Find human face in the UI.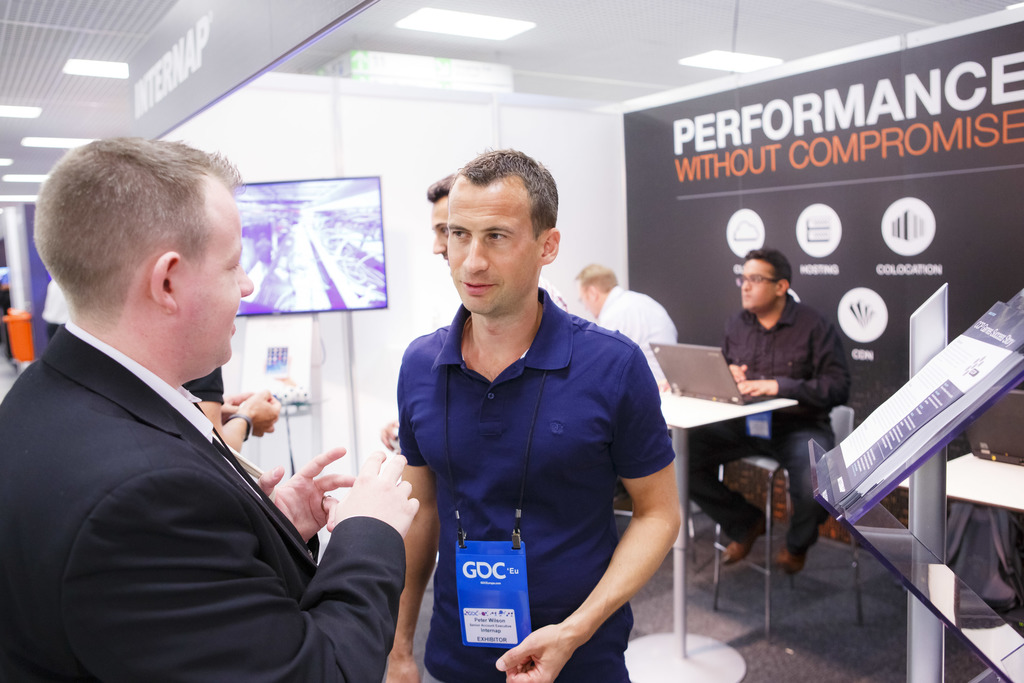
UI element at (left=430, top=199, right=450, bottom=264).
